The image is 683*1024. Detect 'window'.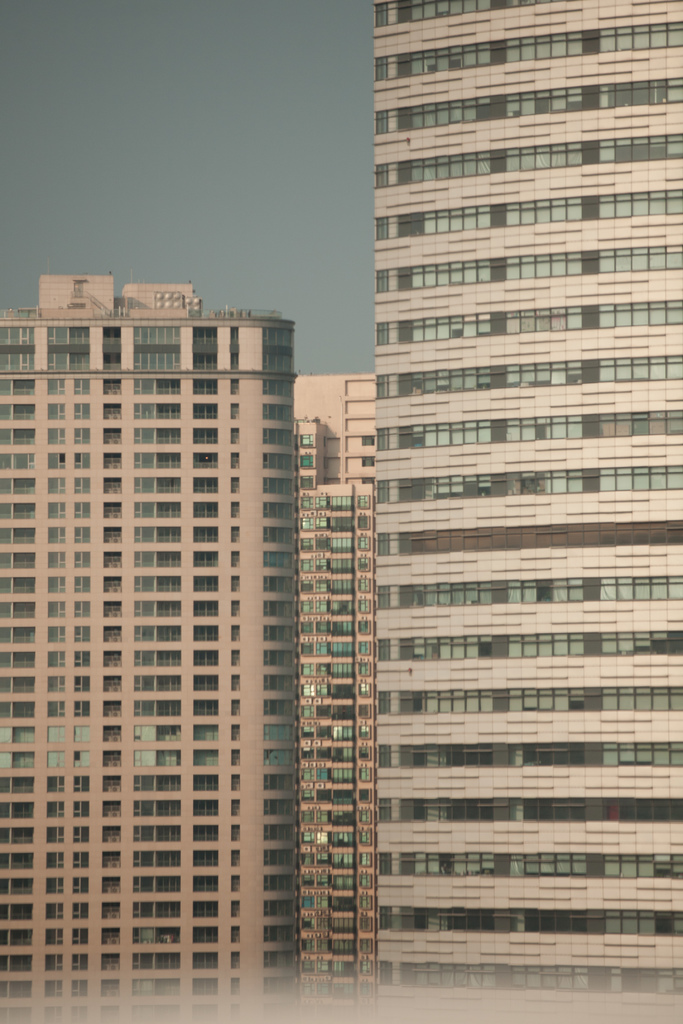
Detection: [left=0, top=798, right=36, bottom=817].
